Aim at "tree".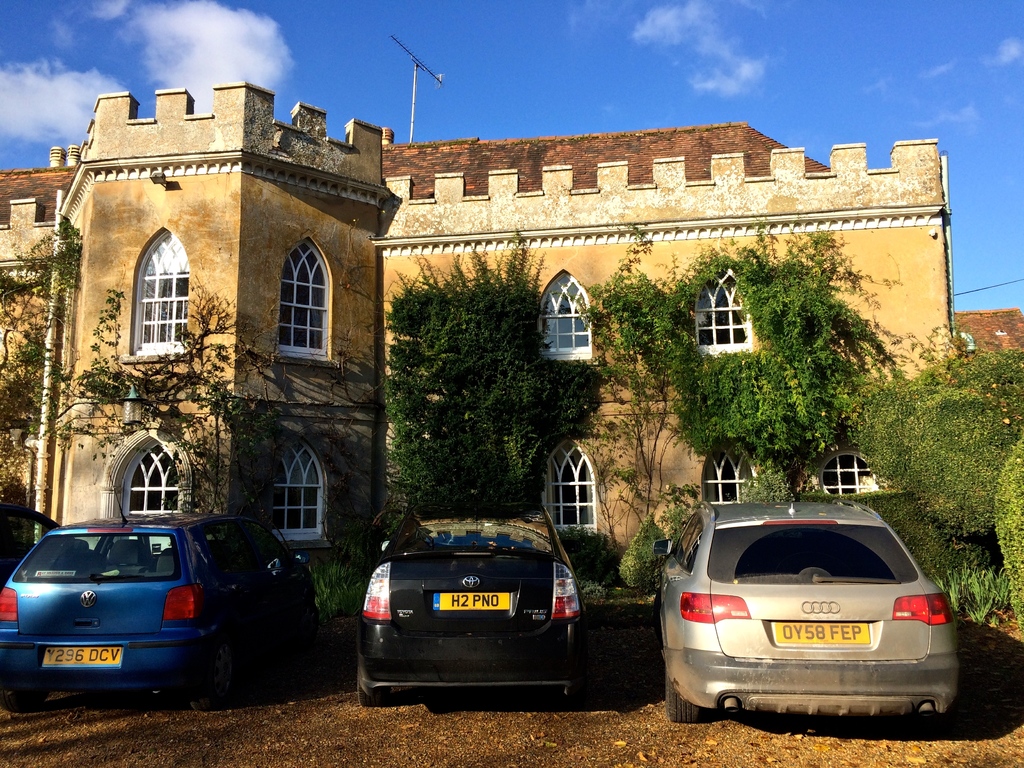
Aimed at 568,233,707,563.
